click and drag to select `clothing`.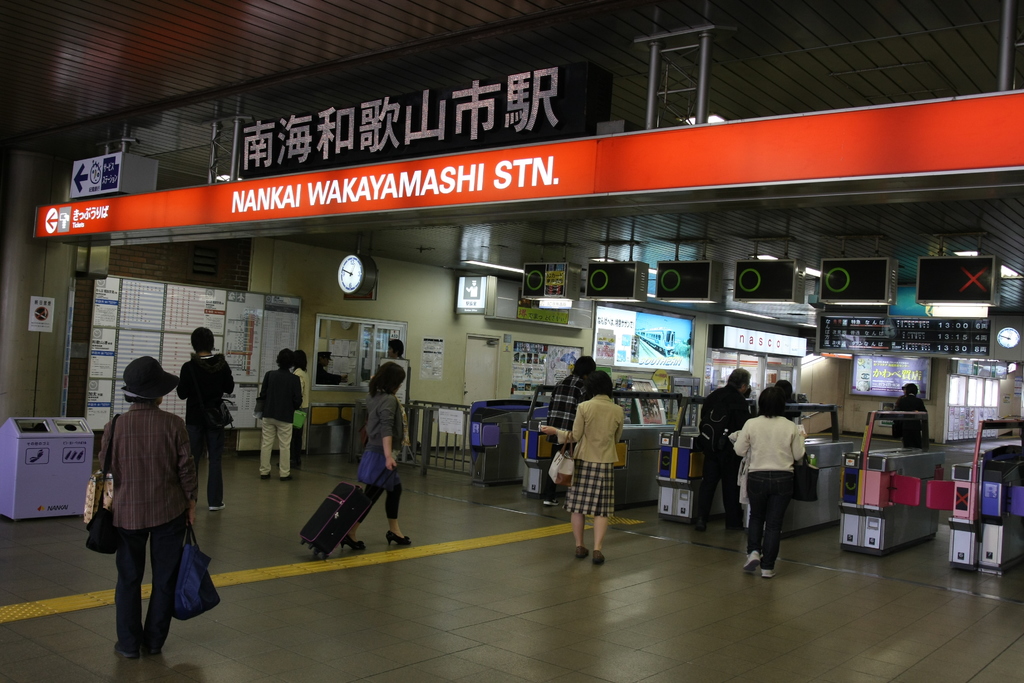
Selection: box=[256, 367, 305, 481].
